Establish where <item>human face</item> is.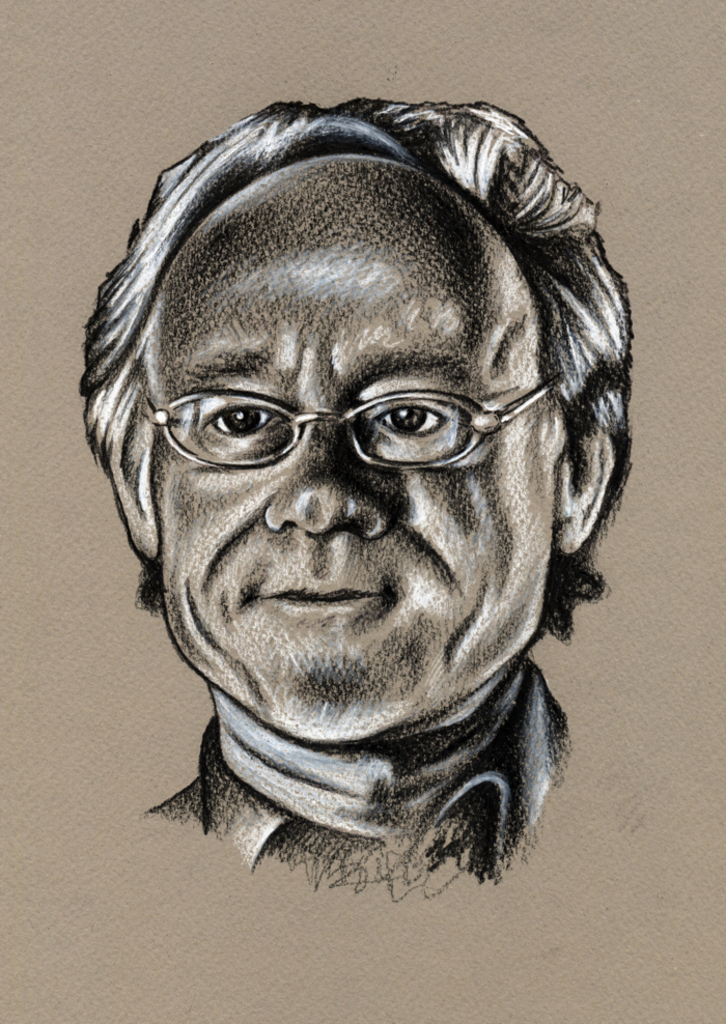
Established at x1=155 y1=193 x2=551 y2=743.
